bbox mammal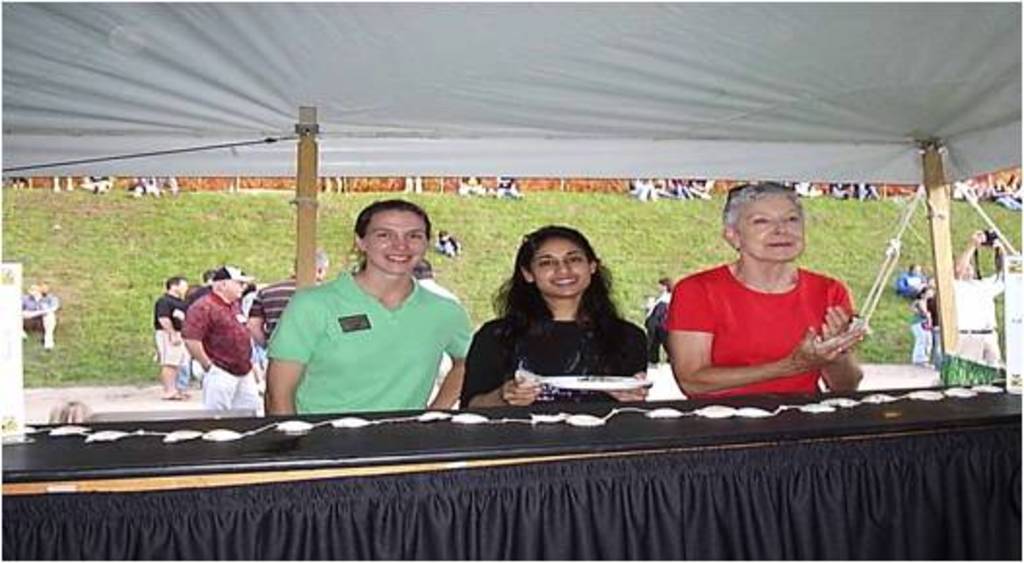
(76, 175, 113, 198)
